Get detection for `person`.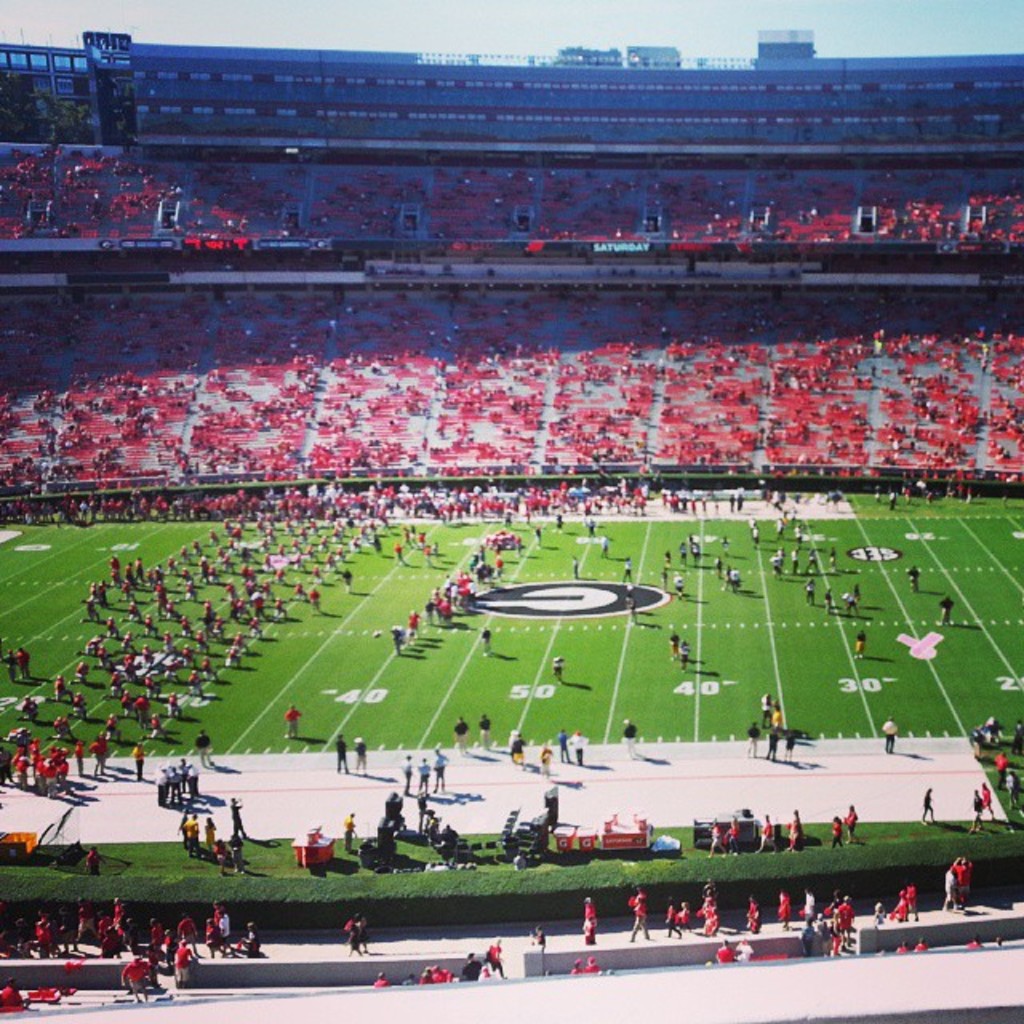
Detection: select_region(181, 811, 203, 866).
